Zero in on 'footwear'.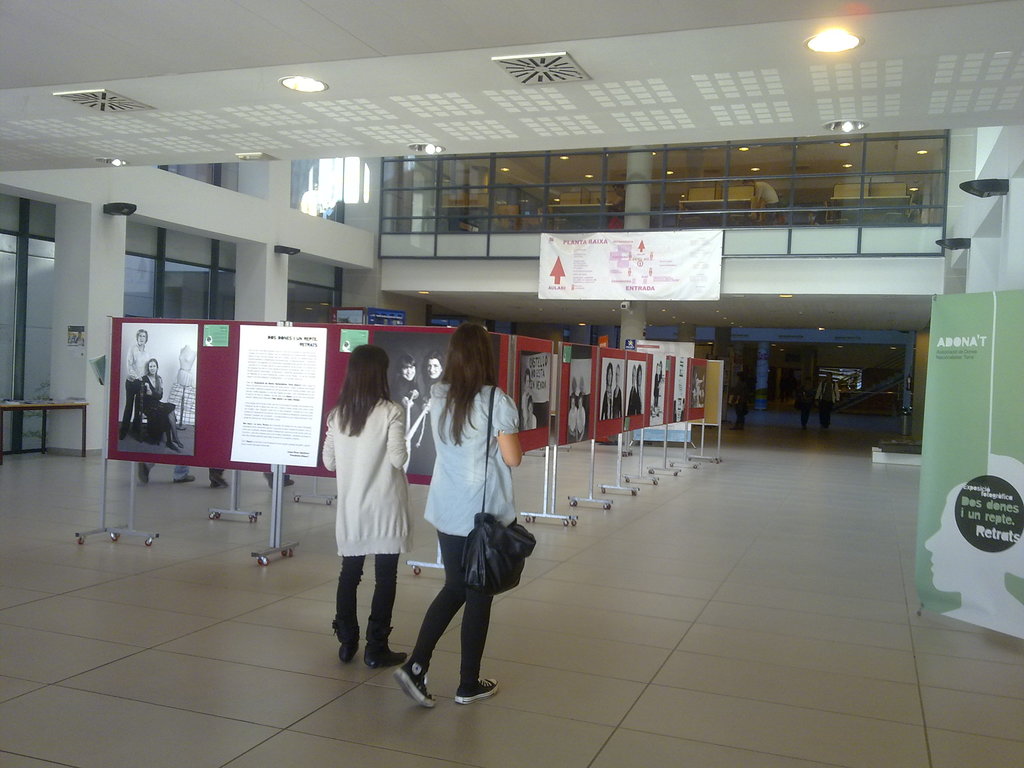
Zeroed in: x1=330, y1=634, x2=360, y2=664.
